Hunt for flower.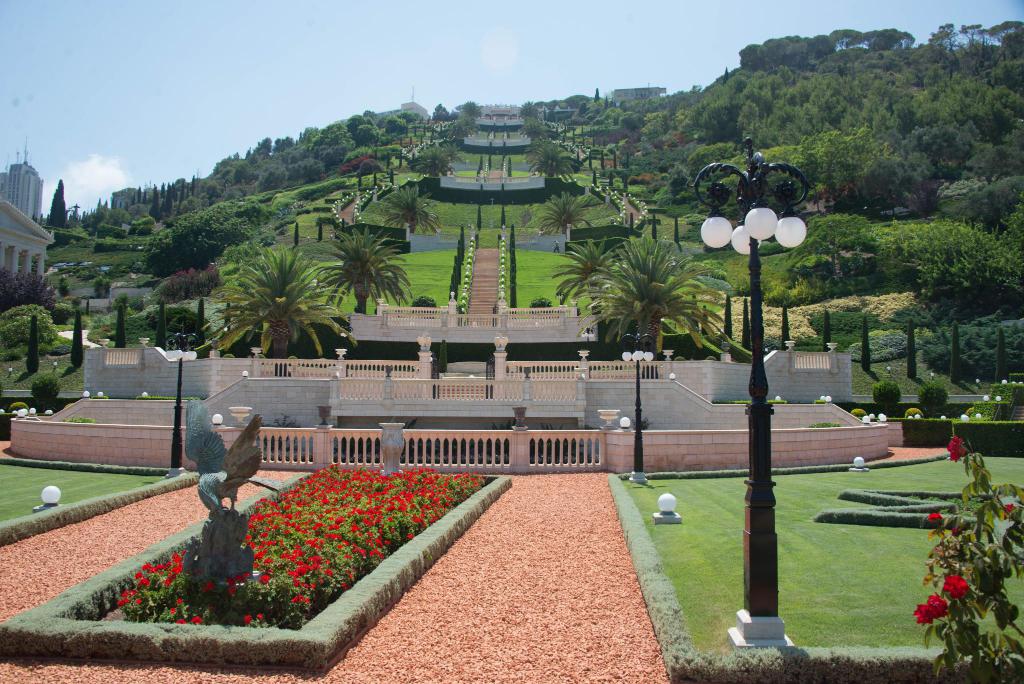
Hunted down at 927, 512, 942, 523.
